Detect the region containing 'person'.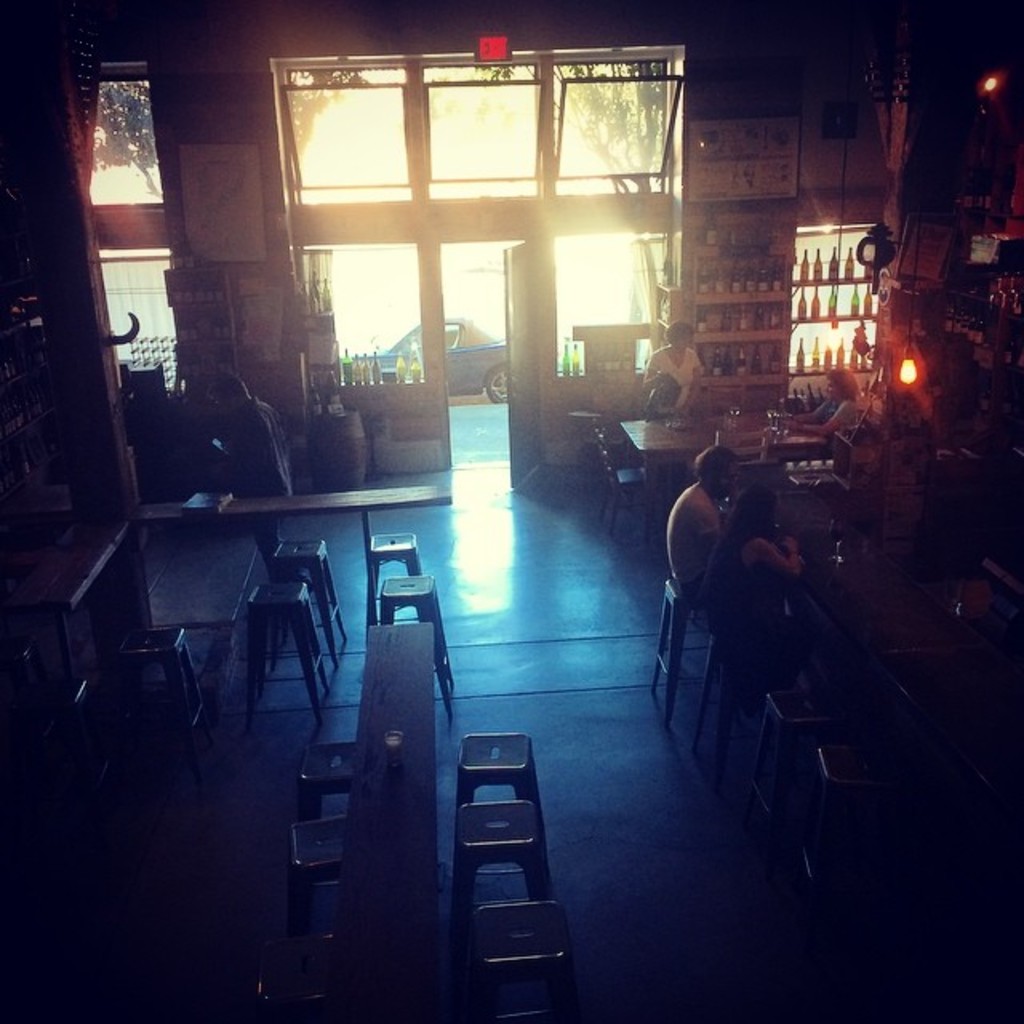
<region>670, 458, 733, 608</region>.
